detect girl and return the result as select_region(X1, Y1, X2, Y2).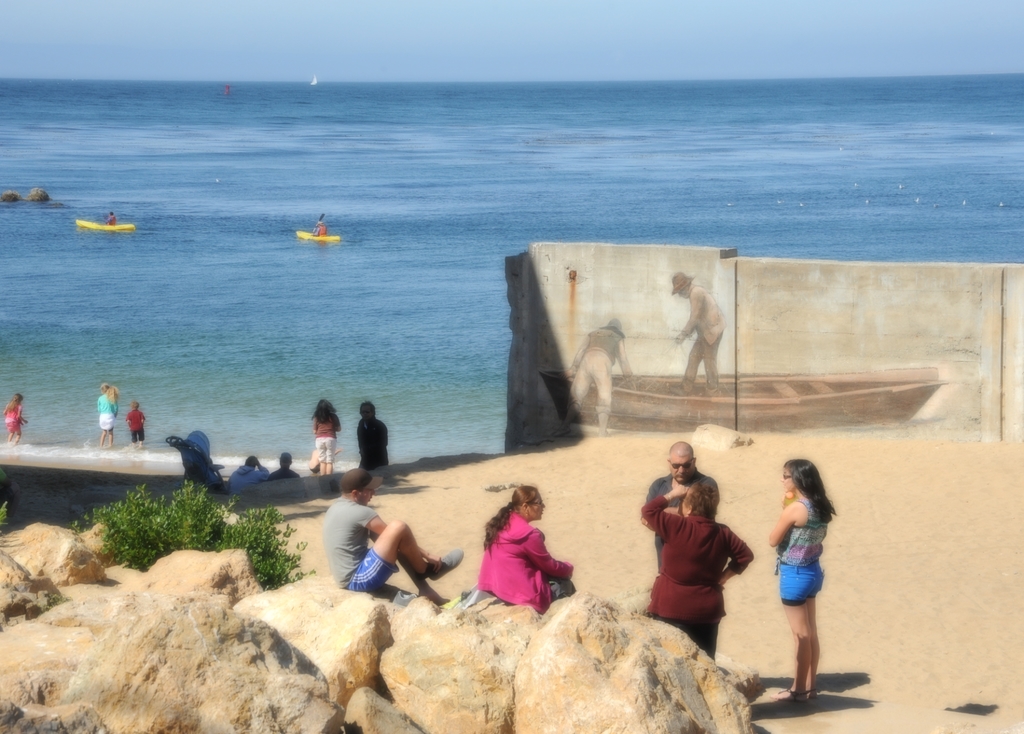
select_region(5, 390, 22, 445).
